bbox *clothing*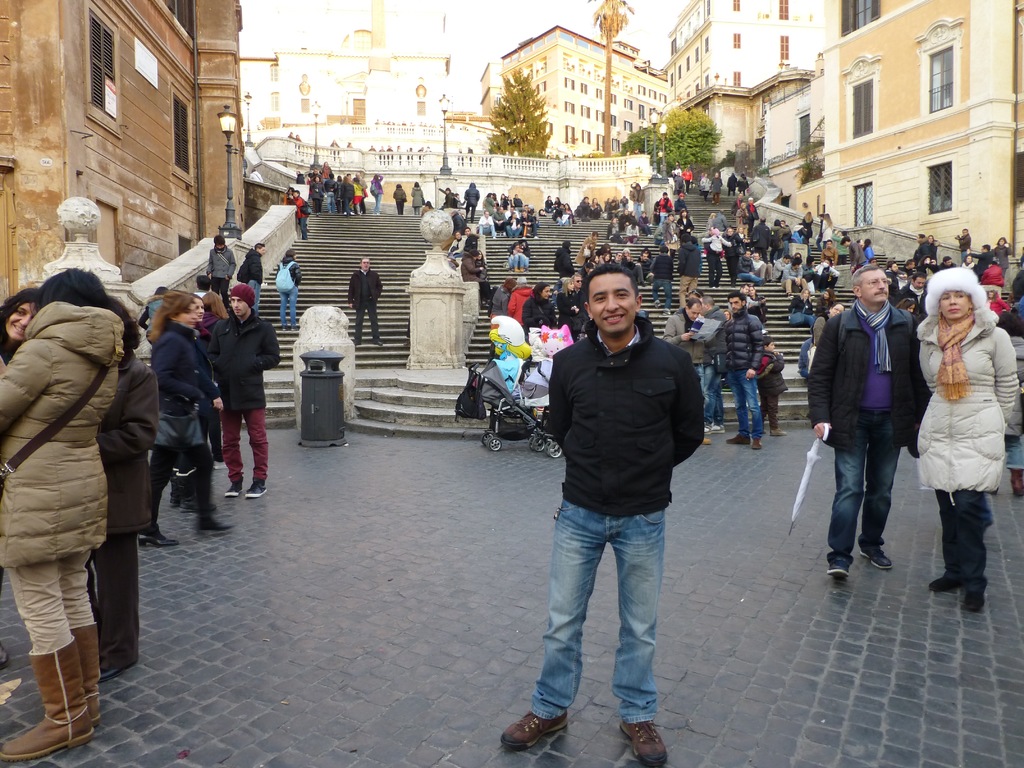
Rect(772, 256, 789, 278)
